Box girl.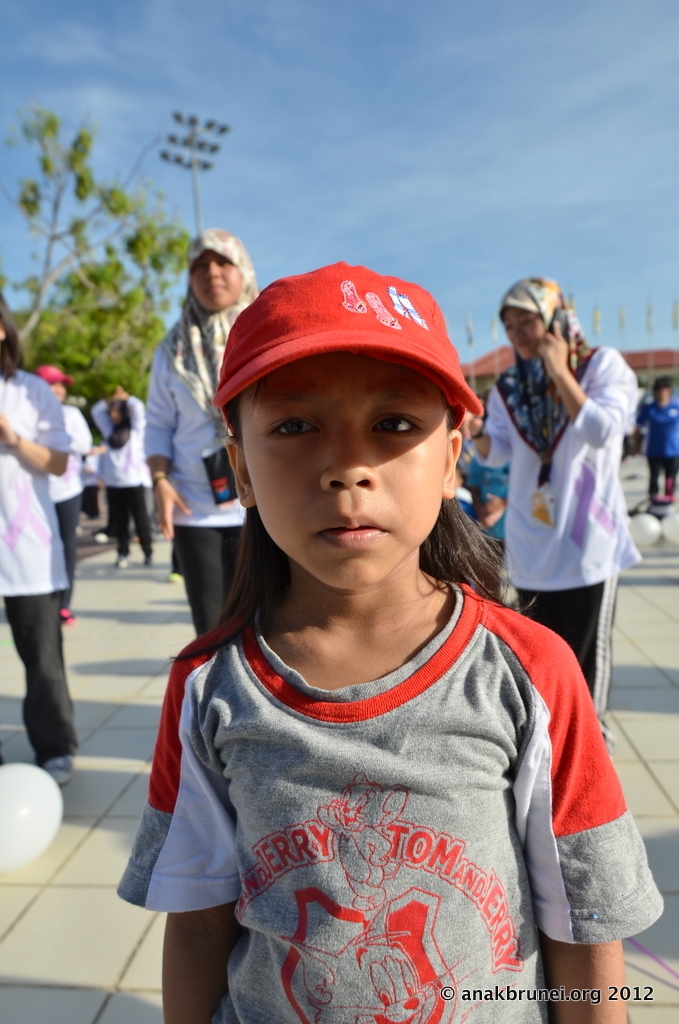
Rect(472, 276, 642, 721).
